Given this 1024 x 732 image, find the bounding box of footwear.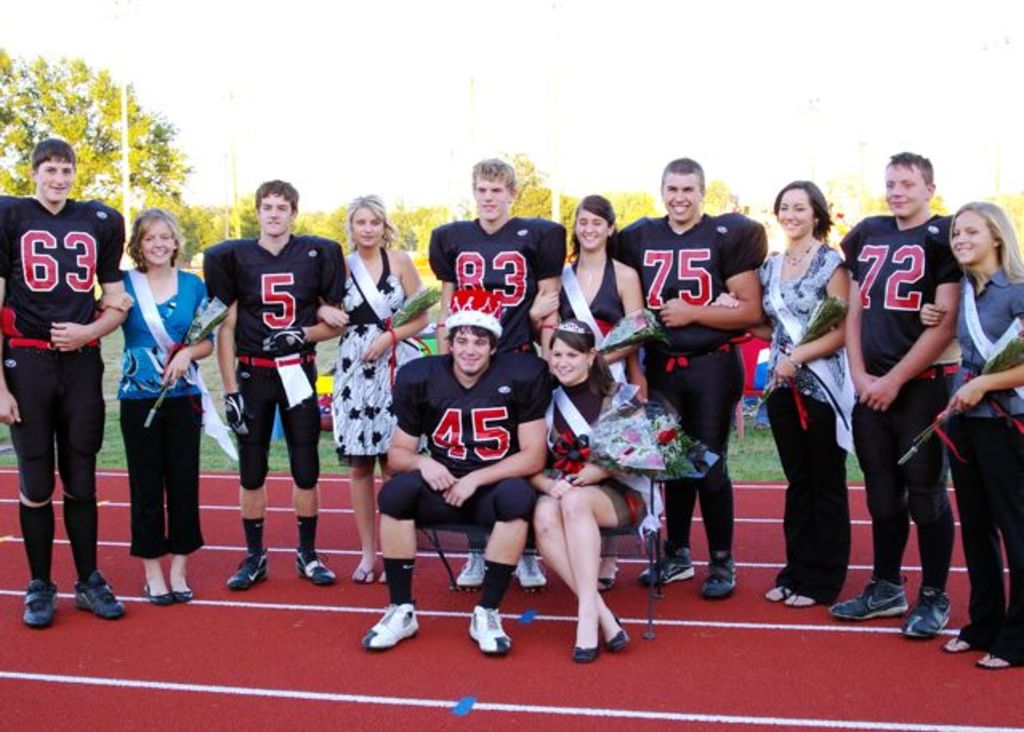
pyautogui.locateOnScreen(143, 577, 171, 605).
